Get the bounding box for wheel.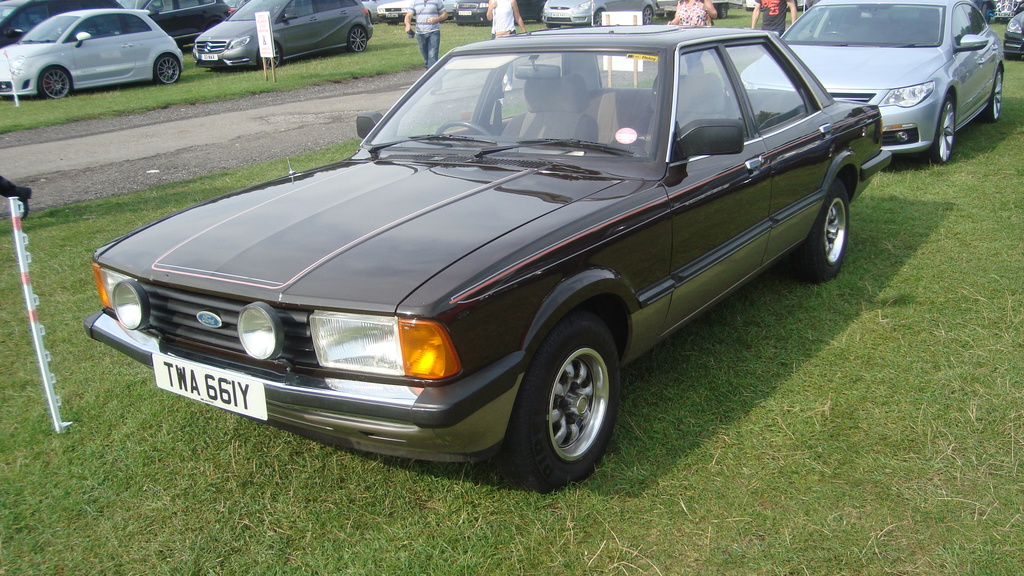
region(154, 50, 188, 87).
